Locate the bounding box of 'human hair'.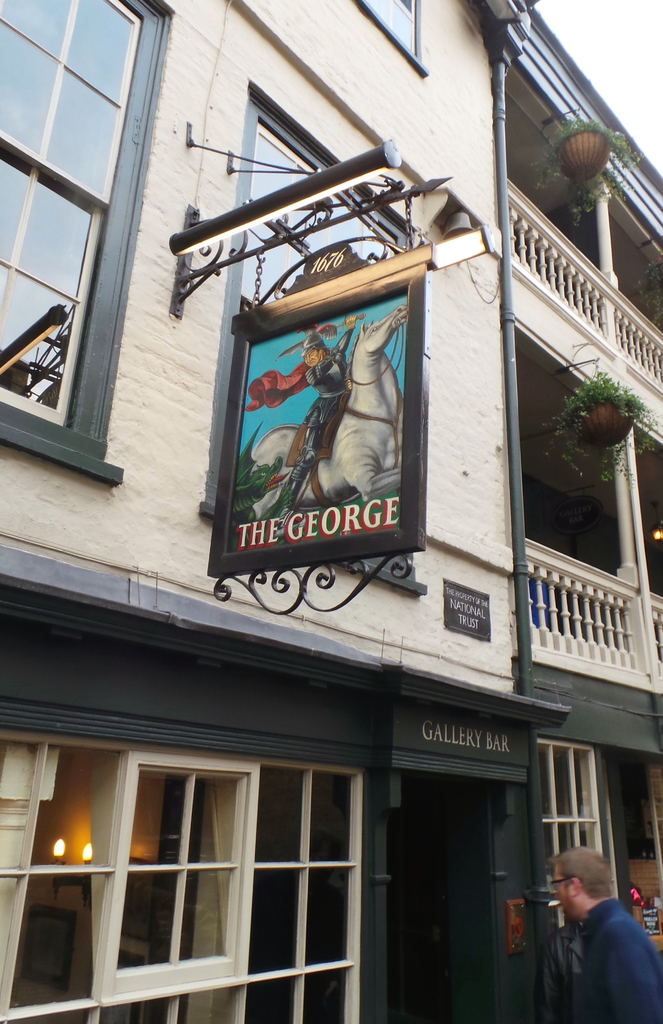
Bounding box: rect(316, 350, 331, 355).
